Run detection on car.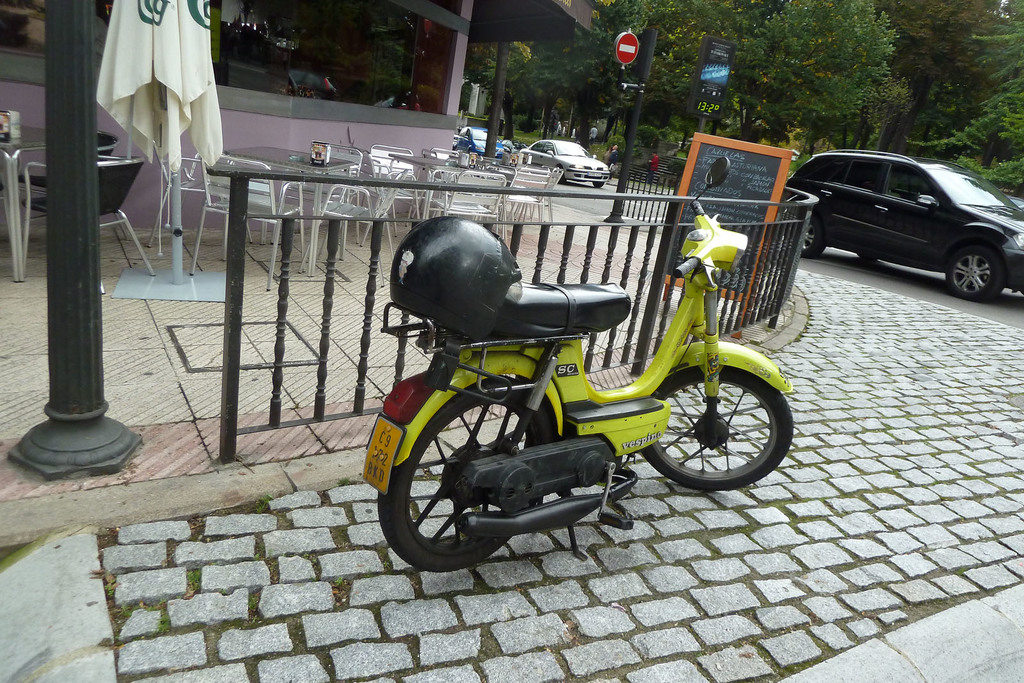
Result: box=[520, 140, 611, 186].
